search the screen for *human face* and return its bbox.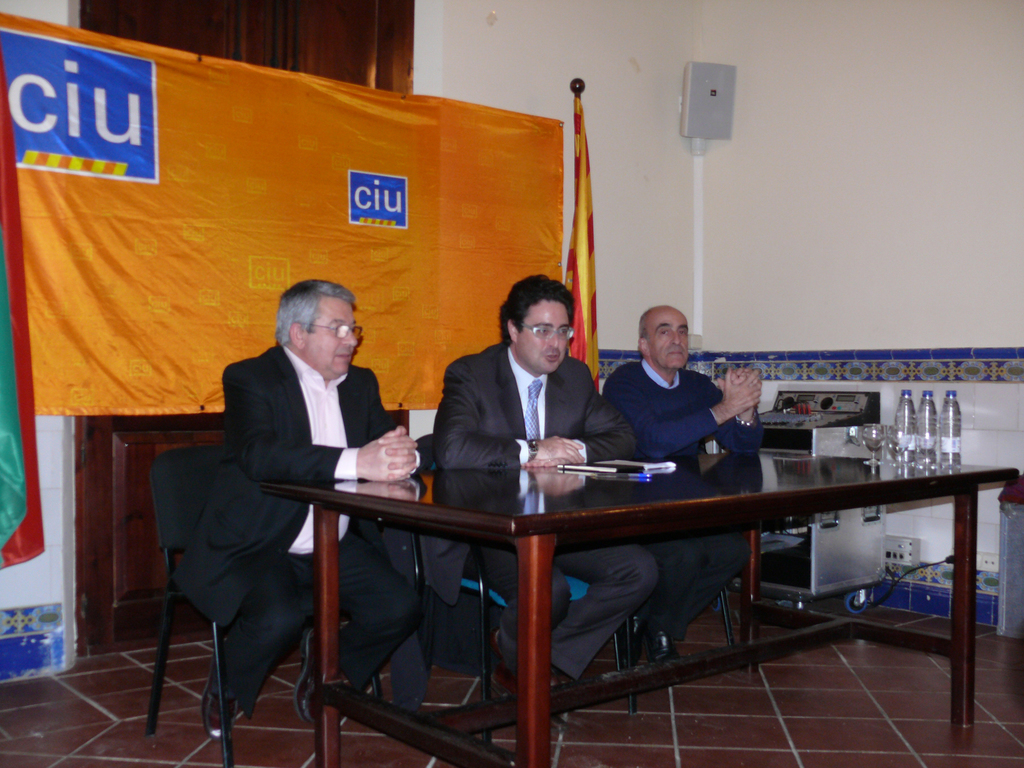
Found: Rect(519, 300, 571, 373).
